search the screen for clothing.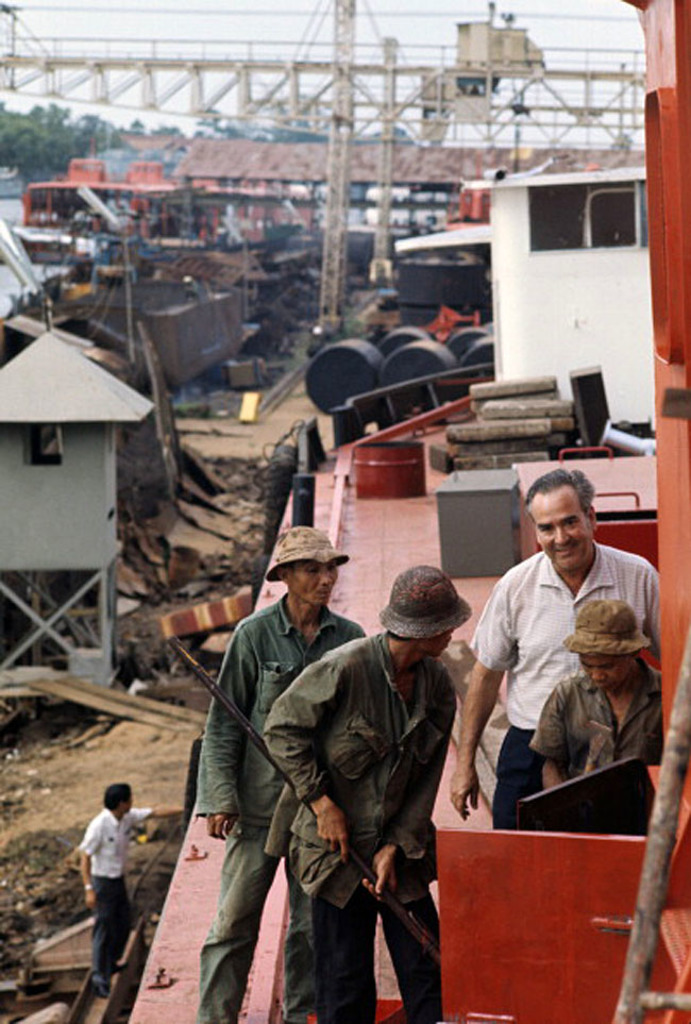
Found at region(198, 594, 365, 1023).
